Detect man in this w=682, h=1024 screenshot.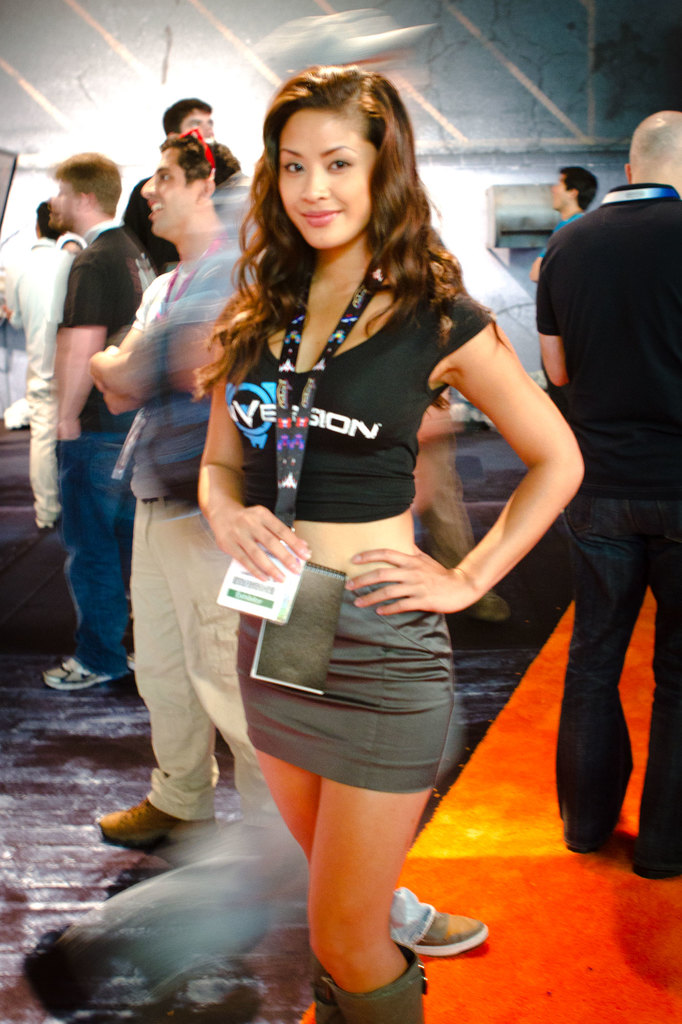
Detection: select_region(519, 109, 681, 852).
